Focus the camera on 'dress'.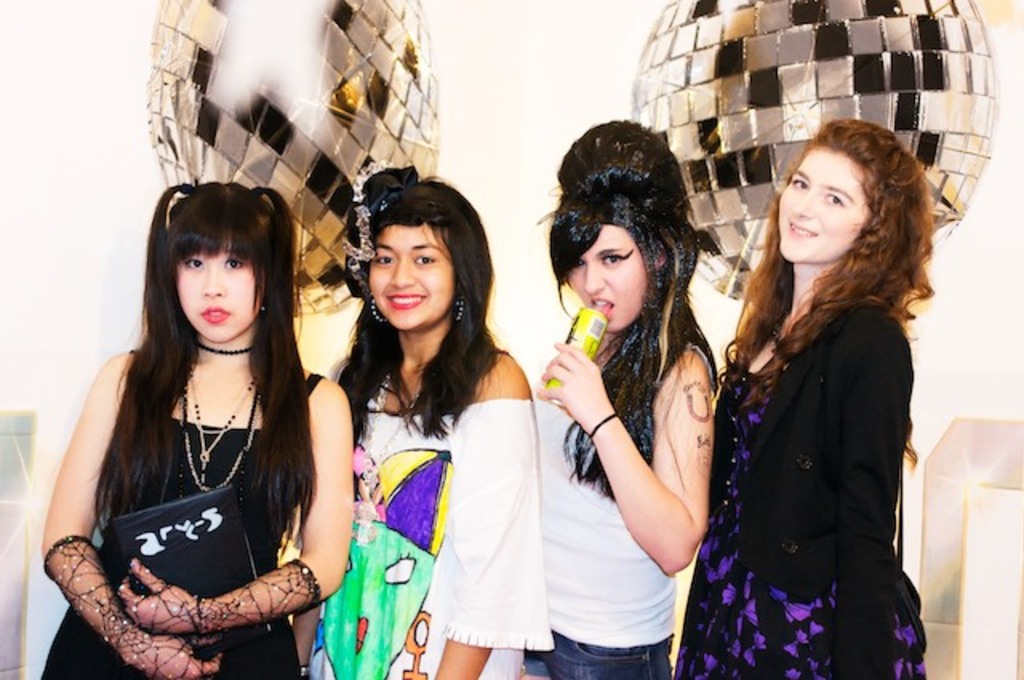
Focus region: left=309, top=400, right=552, bottom=678.
